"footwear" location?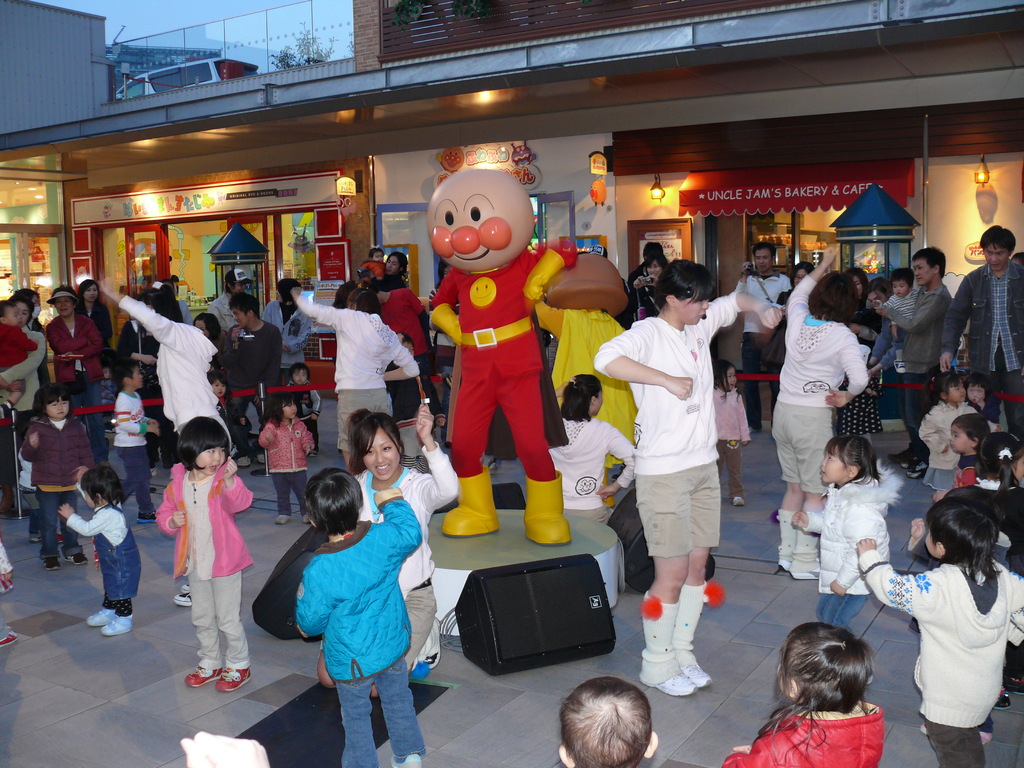
crop(186, 659, 218, 691)
